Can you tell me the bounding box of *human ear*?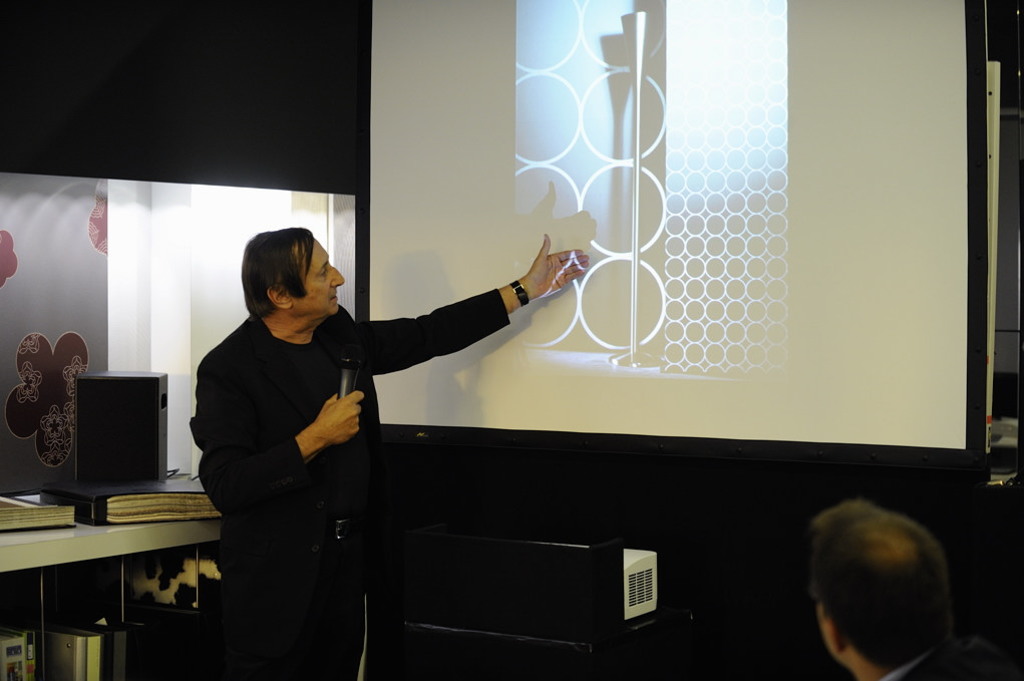
bbox=[266, 286, 295, 308].
